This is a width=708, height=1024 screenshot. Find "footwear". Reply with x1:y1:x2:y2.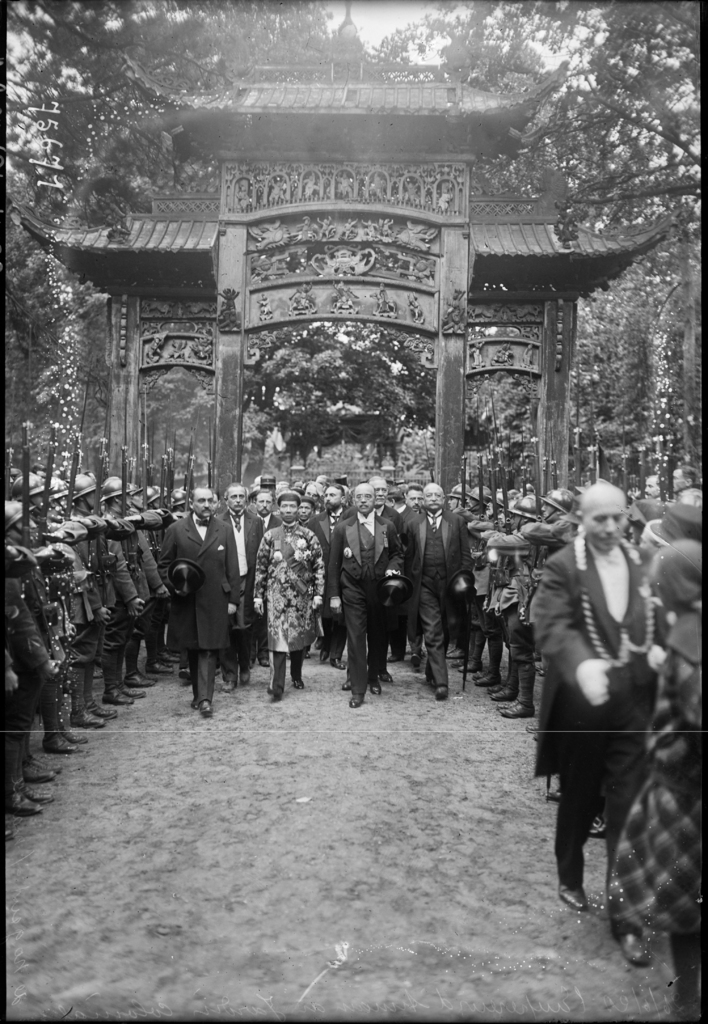
367:681:383:695.
